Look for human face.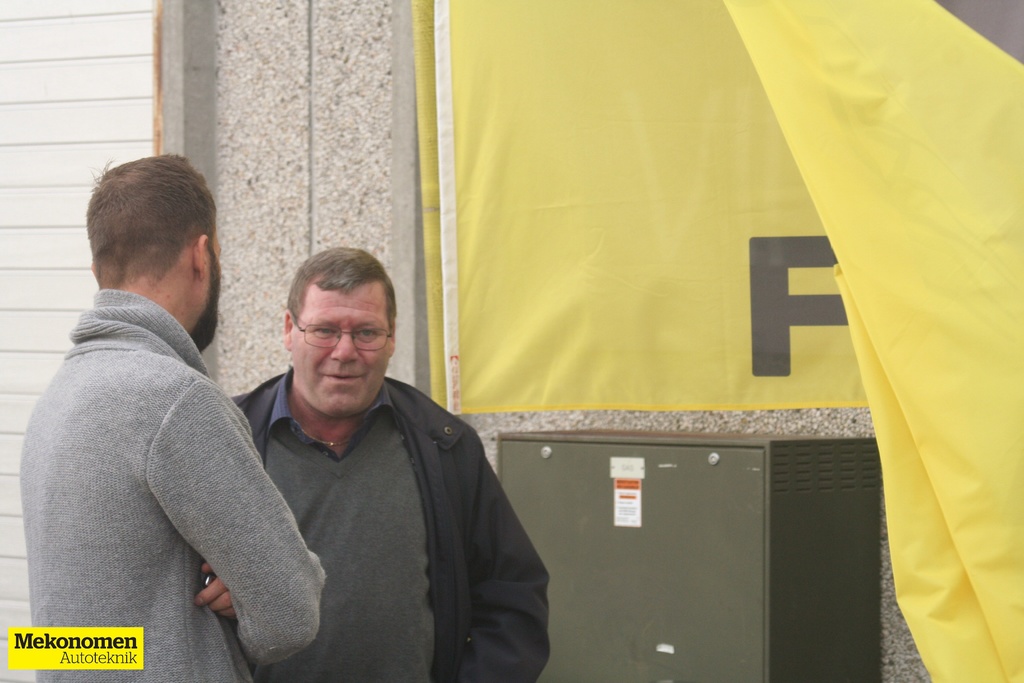
Found: <bbox>204, 230, 221, 350</bbox>.
